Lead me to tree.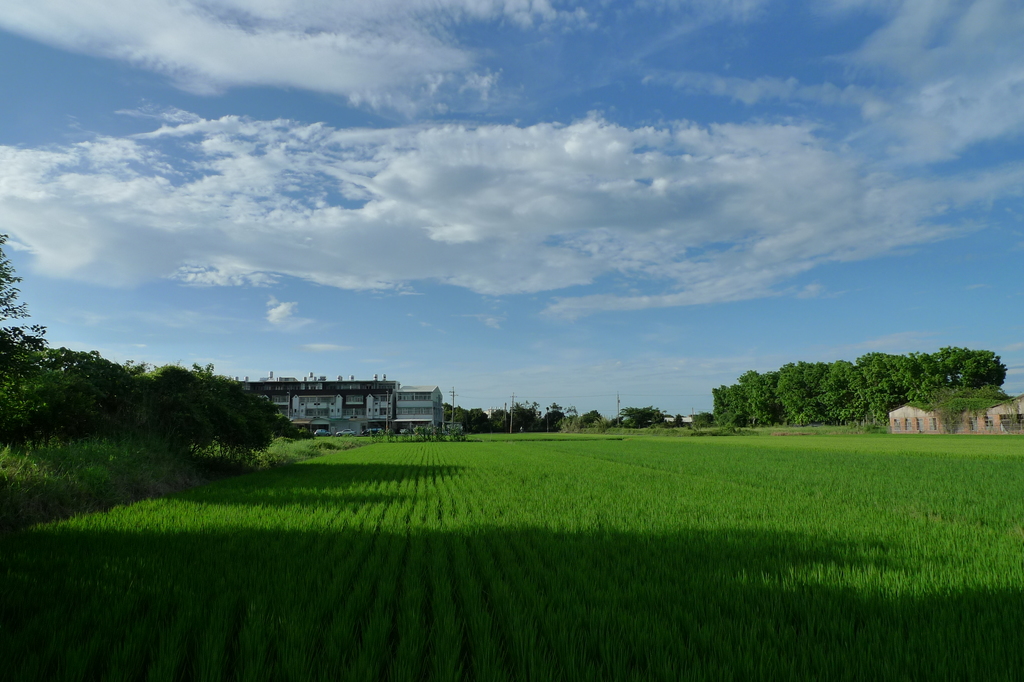
Lead to locate(0, 231, 43, 479).
